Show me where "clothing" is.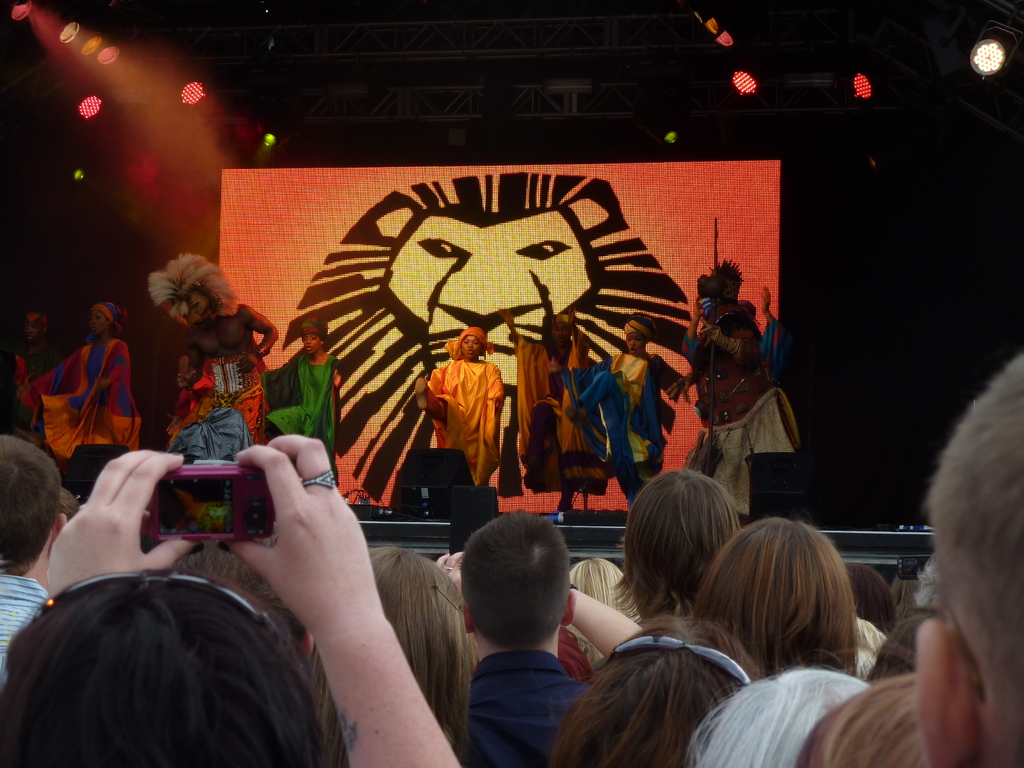
"clothing" is at box=[509, 328, 611, 490].
